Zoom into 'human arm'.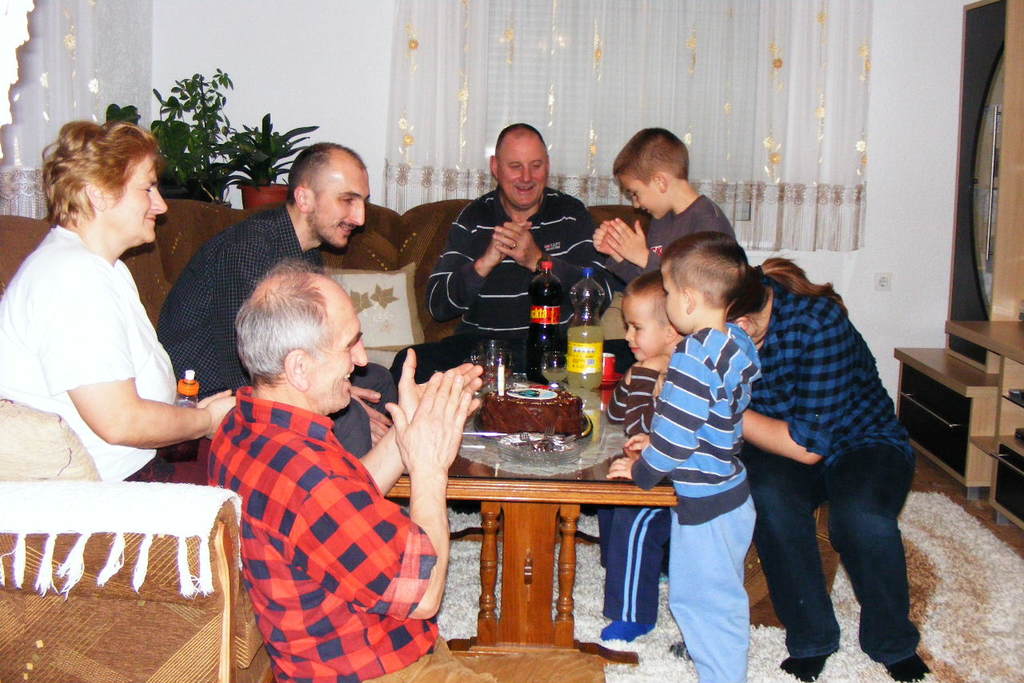
Zoom target: rect(225, 225, 391, 449).
